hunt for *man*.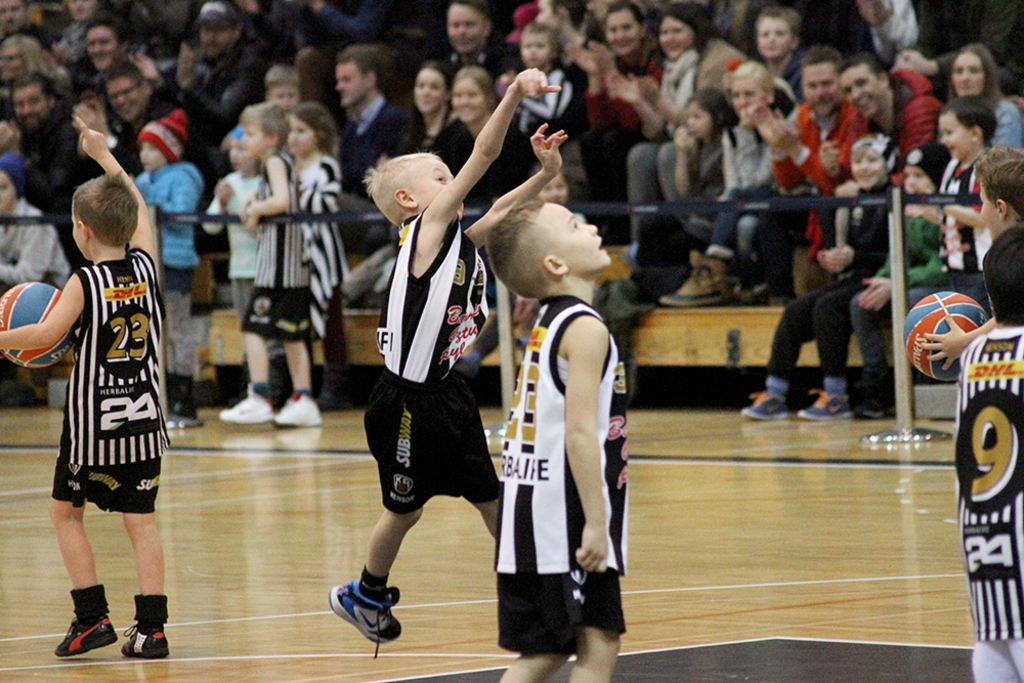
Hunted down at [x1=431, y1=0, x2=528, y2=70].
